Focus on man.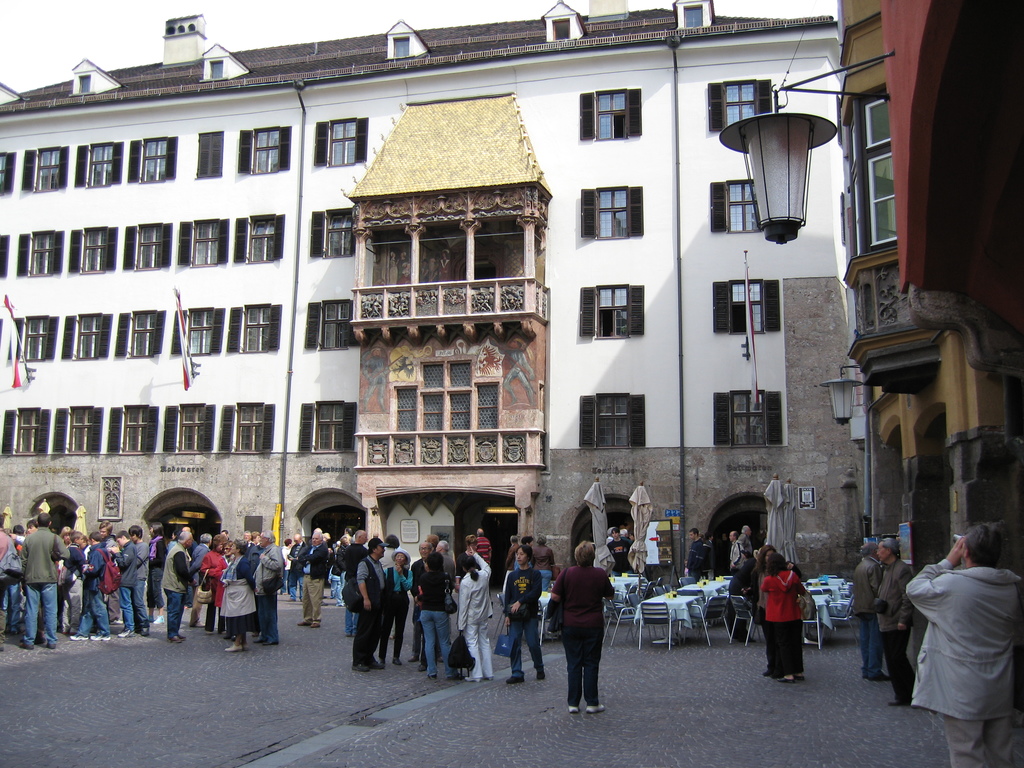
Focused at rect(732, 525, 749, 570).
